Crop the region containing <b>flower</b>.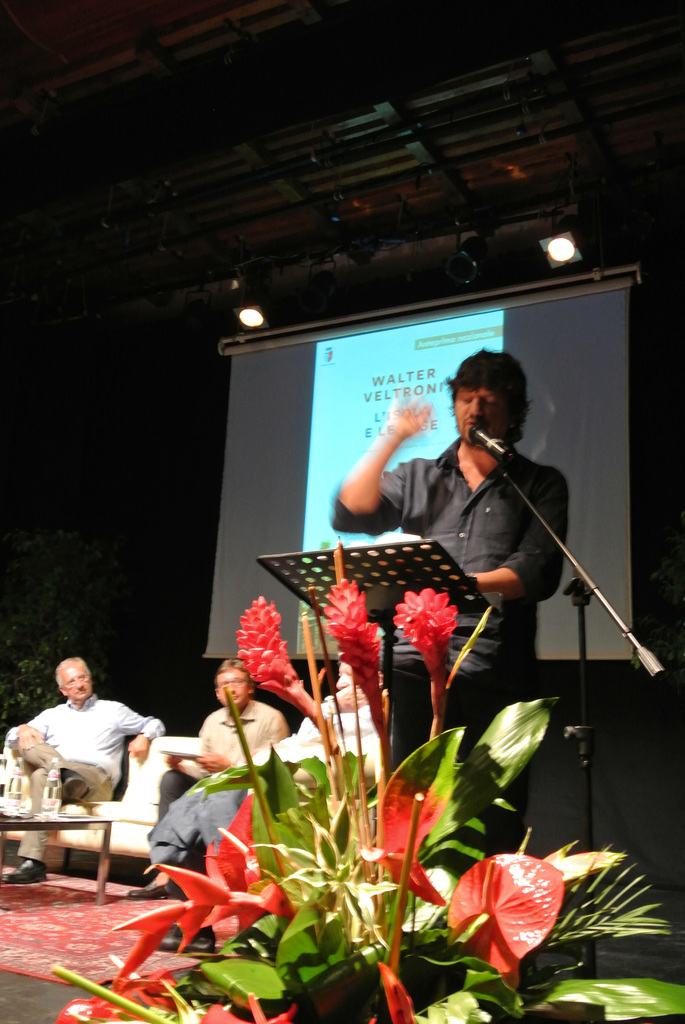
Crop region: 229 593 304 700.
